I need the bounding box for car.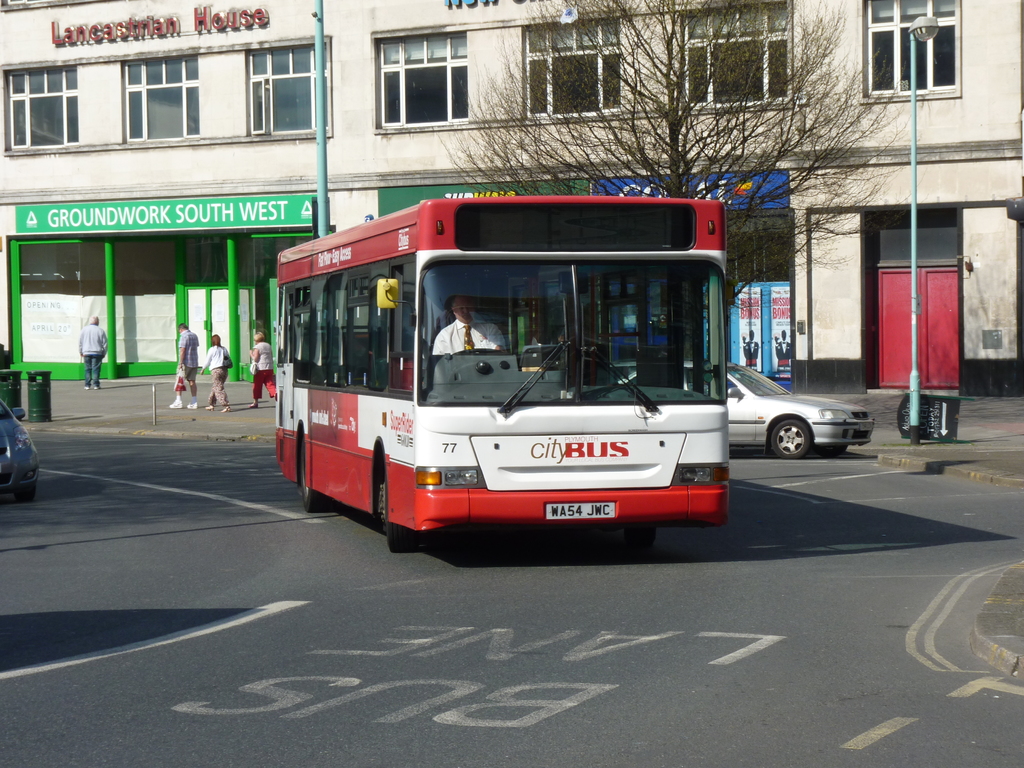
Here it is: pyautogui.locateOnScreen(707, 367, 885, 463).
